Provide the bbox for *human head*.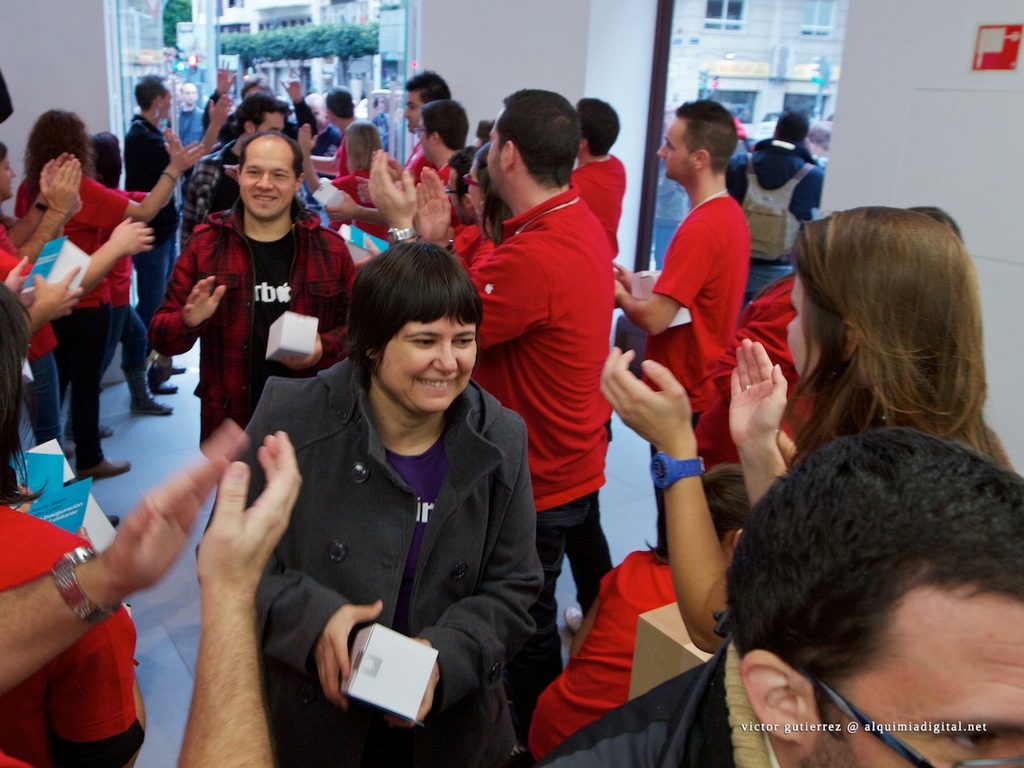
bbox=[238, 134, 305, 217].
